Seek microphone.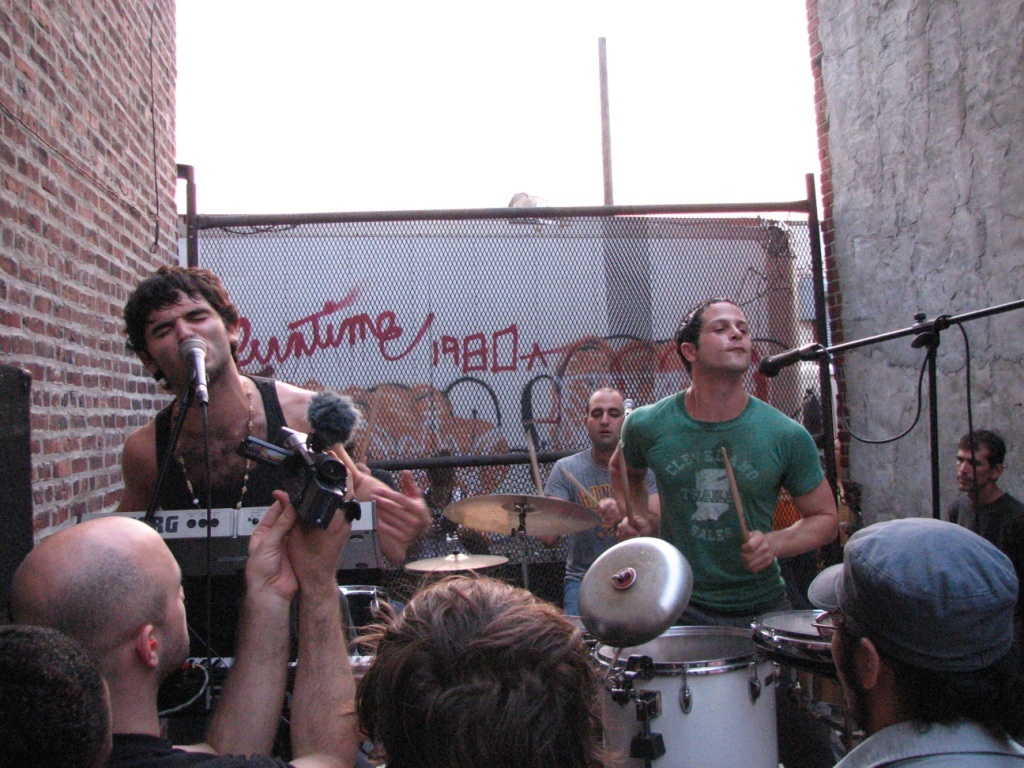
[758, 343, 804, 378].
